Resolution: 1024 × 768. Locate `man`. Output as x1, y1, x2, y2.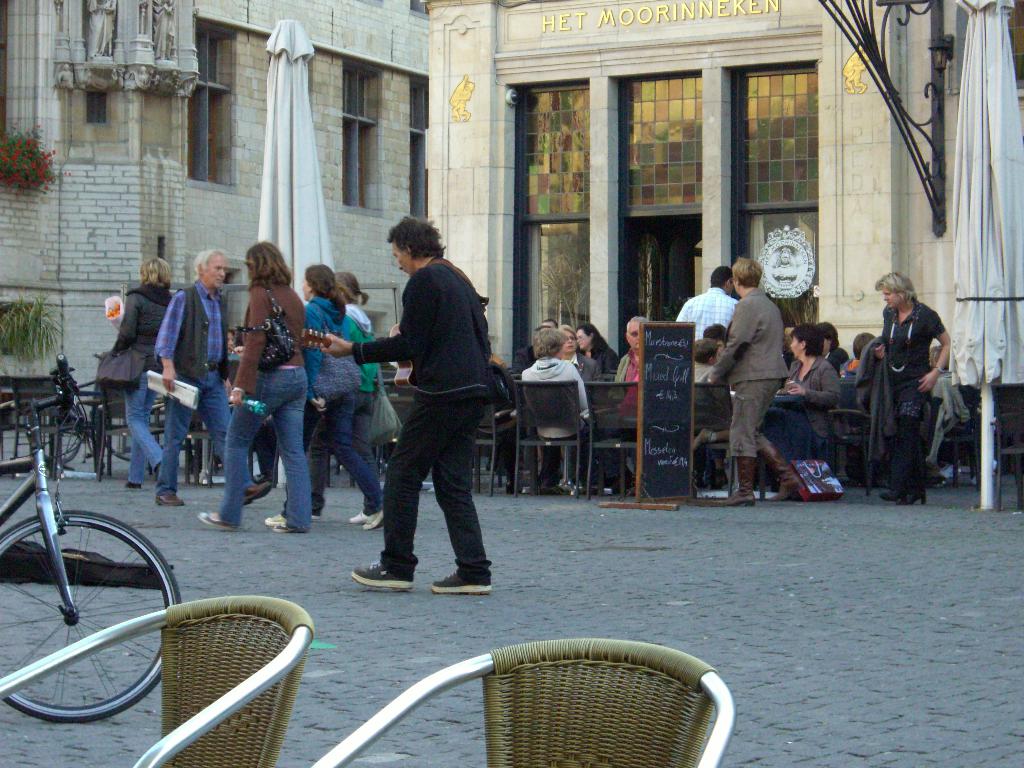
676, 265, 735, 374.
